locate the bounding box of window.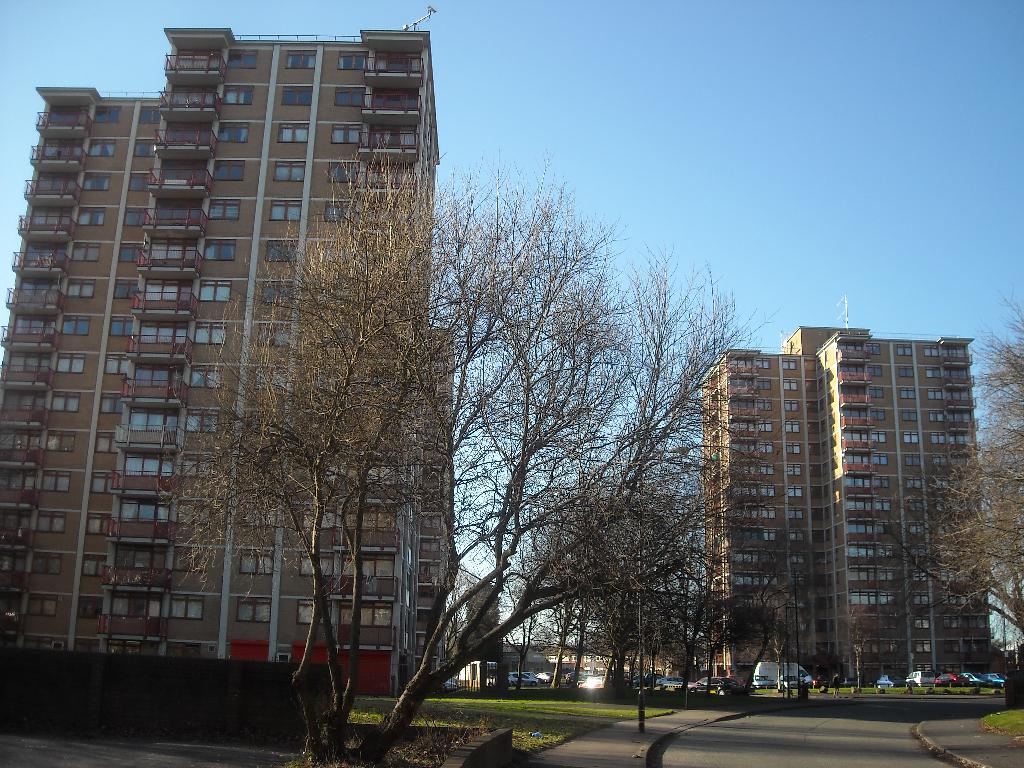
Bounding box: bbox=(190, 314, 231, 355).
